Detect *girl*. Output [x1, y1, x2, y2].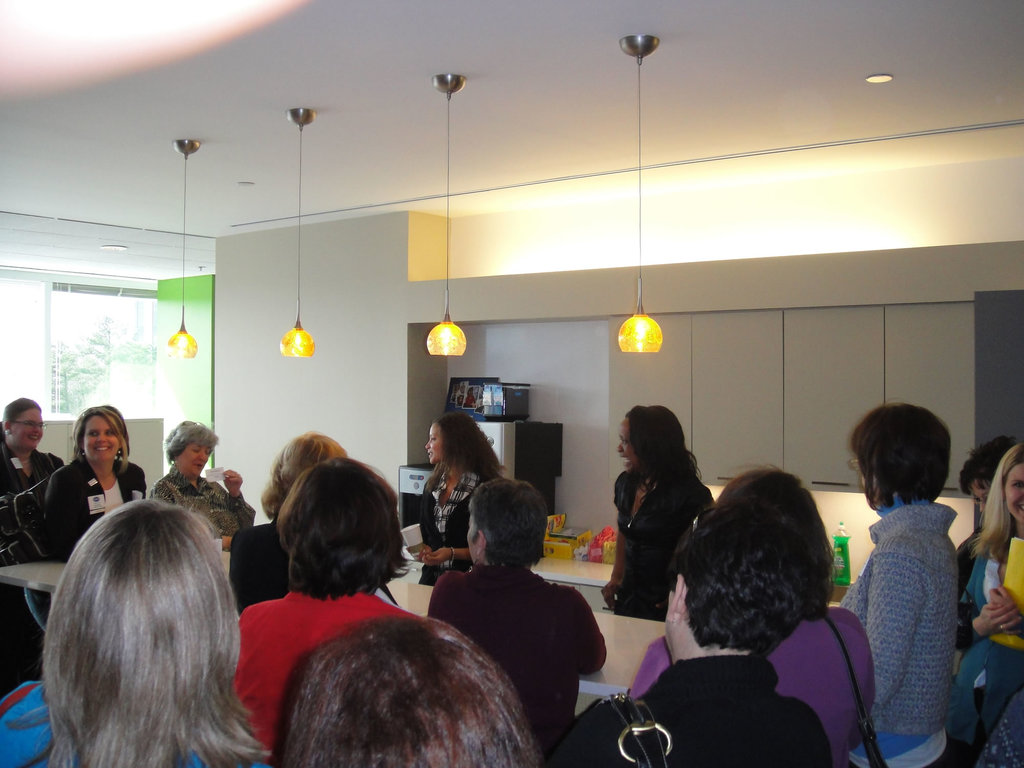
[931, 442, 1023, 767].
